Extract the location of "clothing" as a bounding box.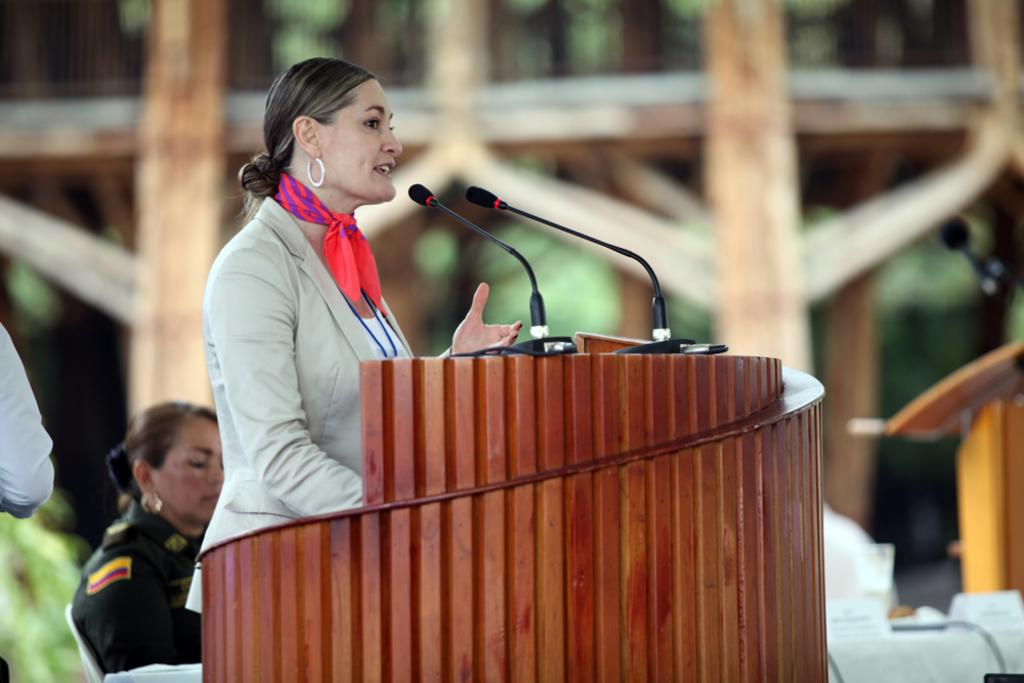
bbox=[0, 311, 56, 522].
